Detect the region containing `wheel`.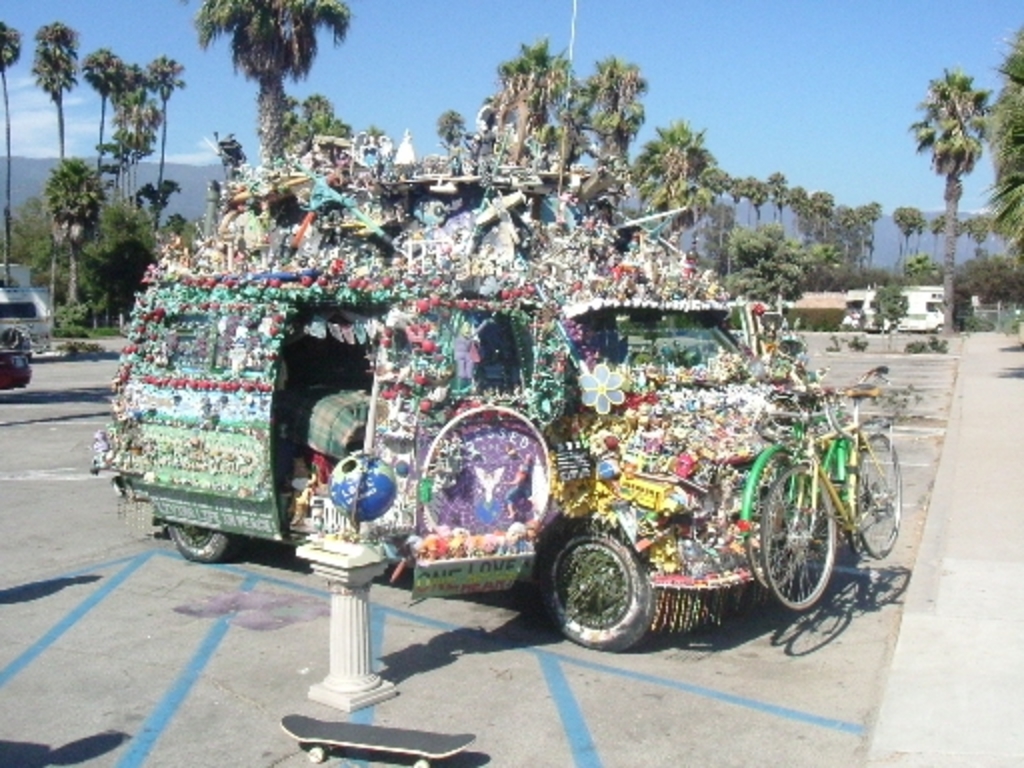
l=166, t=516, r=222, b=568.
